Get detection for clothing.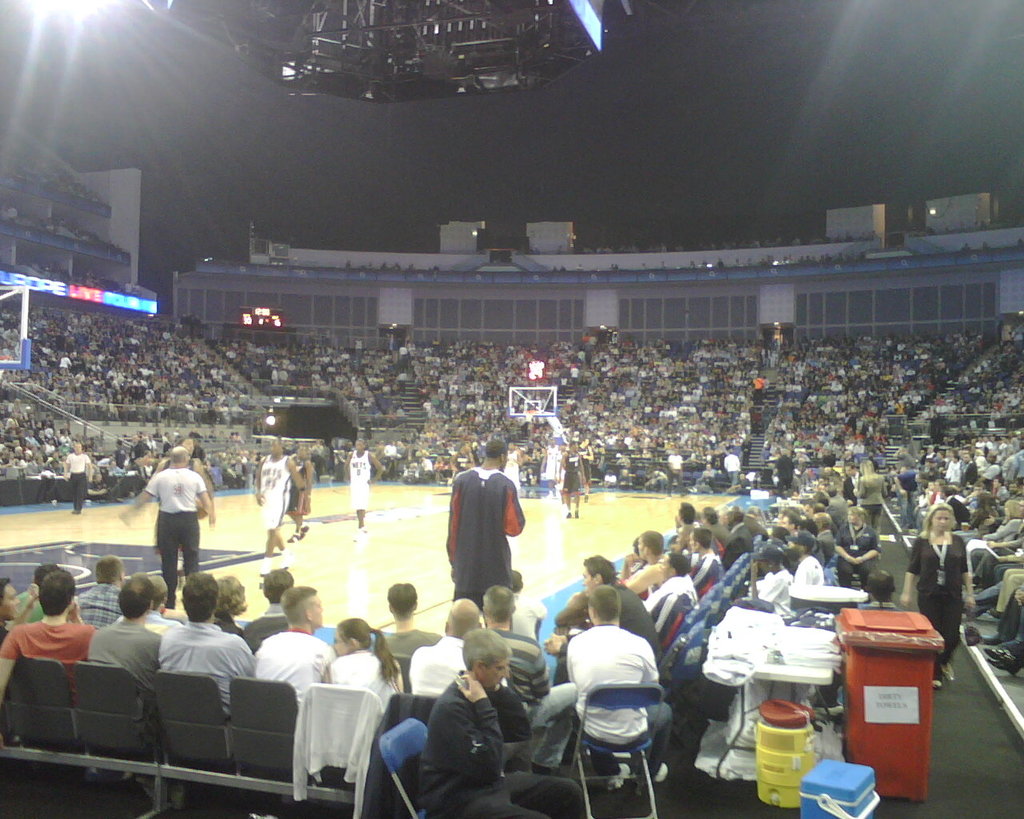
Detection: (x1=502, y1=449, x2=518, y2=486).
